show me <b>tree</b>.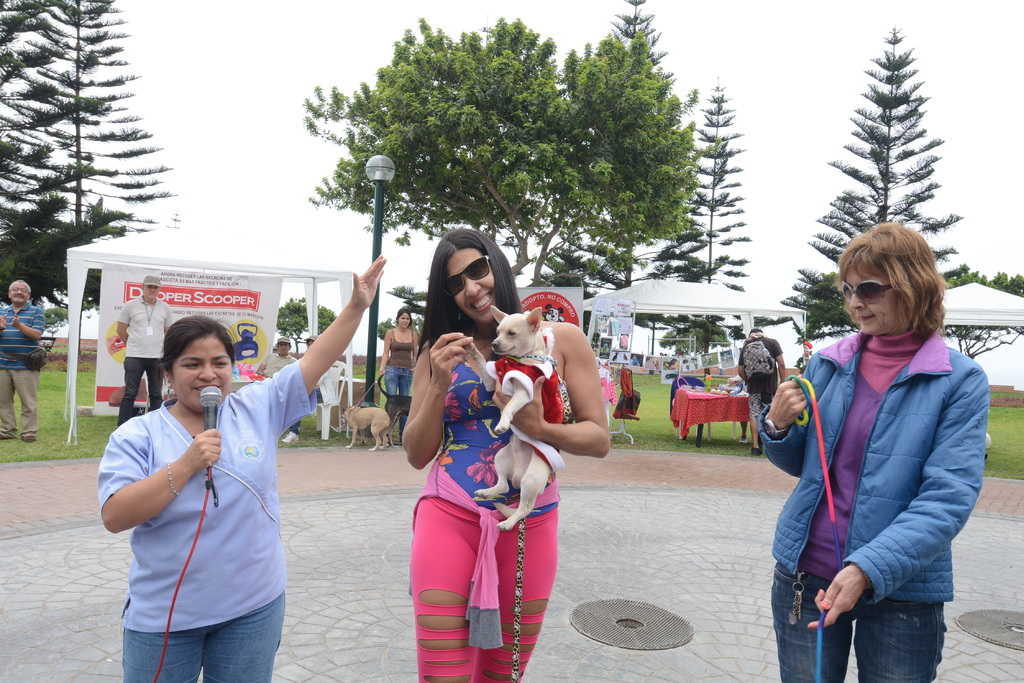
<b>tree</b> is here: rect(652, 303, 1023, 373).
